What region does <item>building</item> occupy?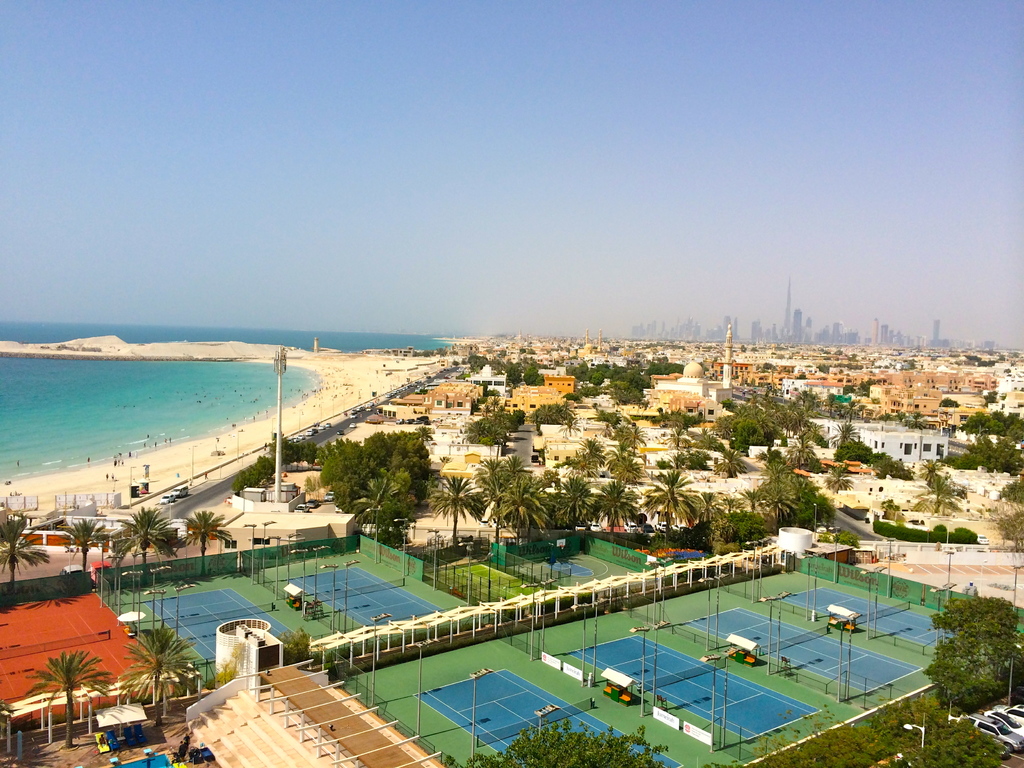
(540,363,580,403).
